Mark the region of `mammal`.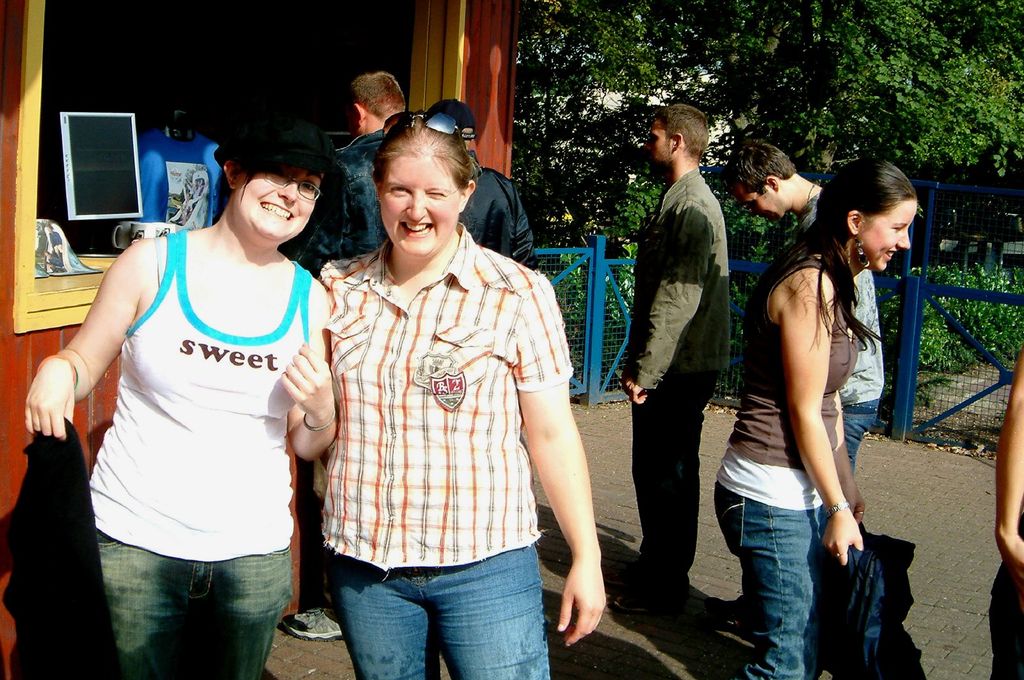
Region: <bbox>984, 342, 1023, 679</bbox>.
